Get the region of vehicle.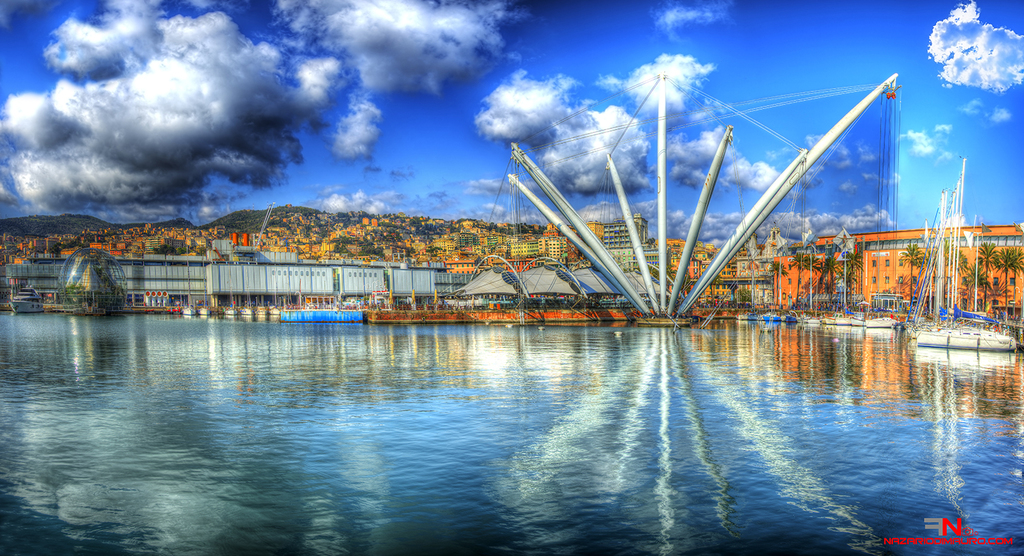
pyautogui.locateOnScreen(52, 303, 81, 312).
